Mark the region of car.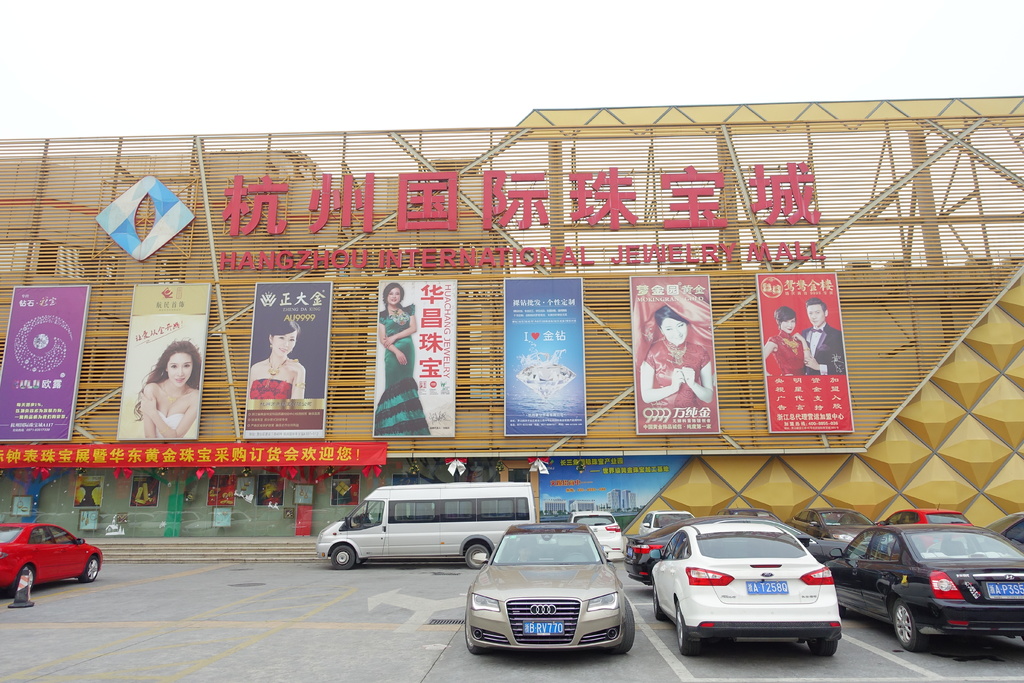
Region: rect(463, 520, 635, 654).
